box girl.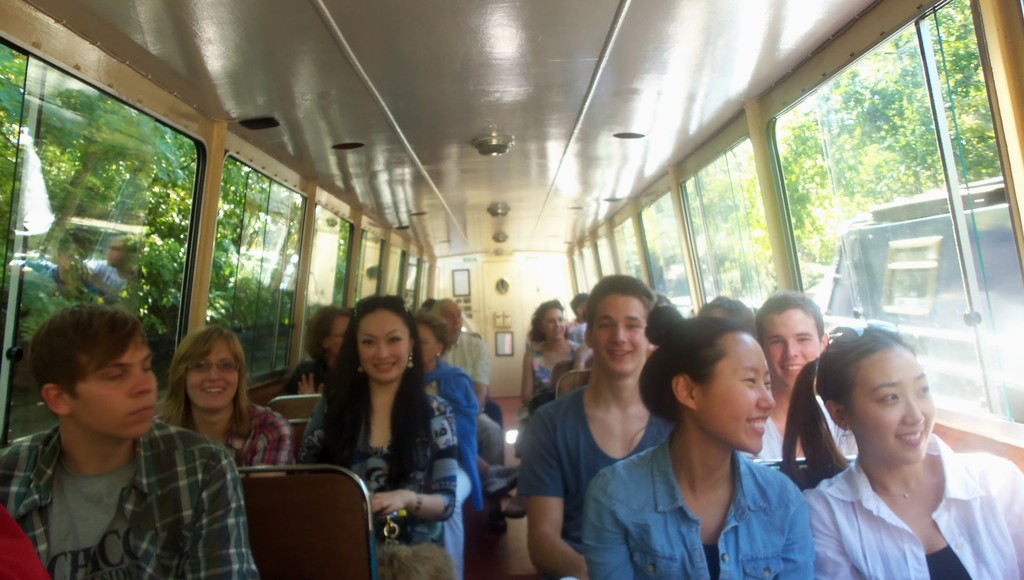
{"x1": 745, "y1": 286, "x2": 861, "y2": 465}.
